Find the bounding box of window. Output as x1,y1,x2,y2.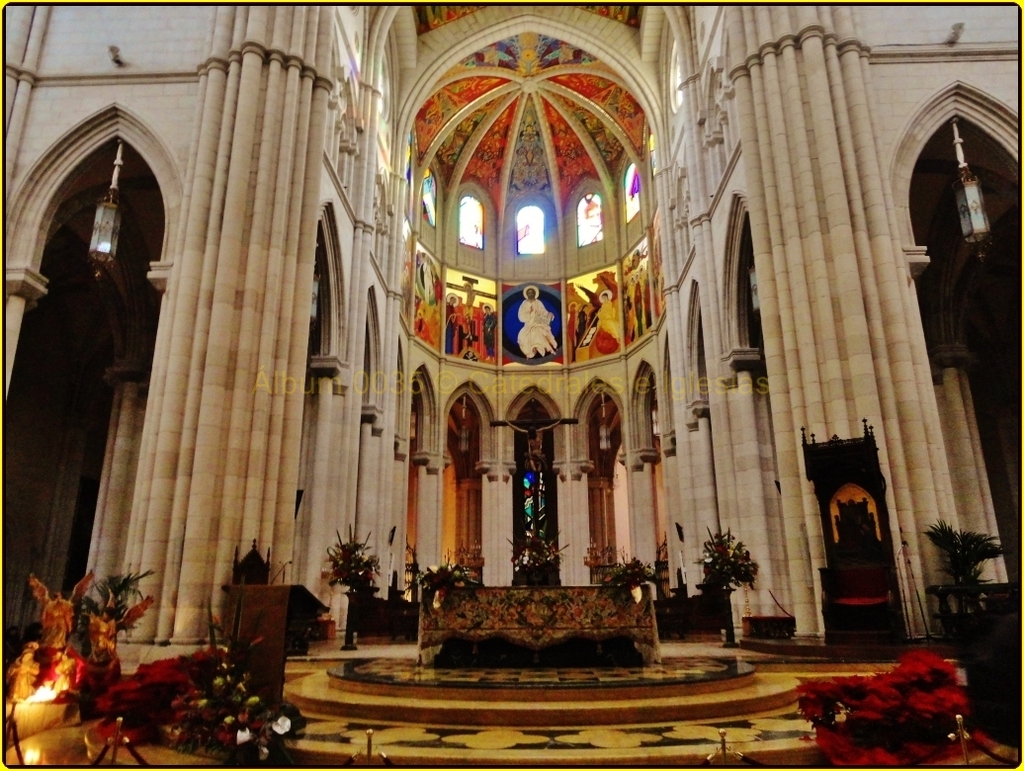
576,191,605,244.
